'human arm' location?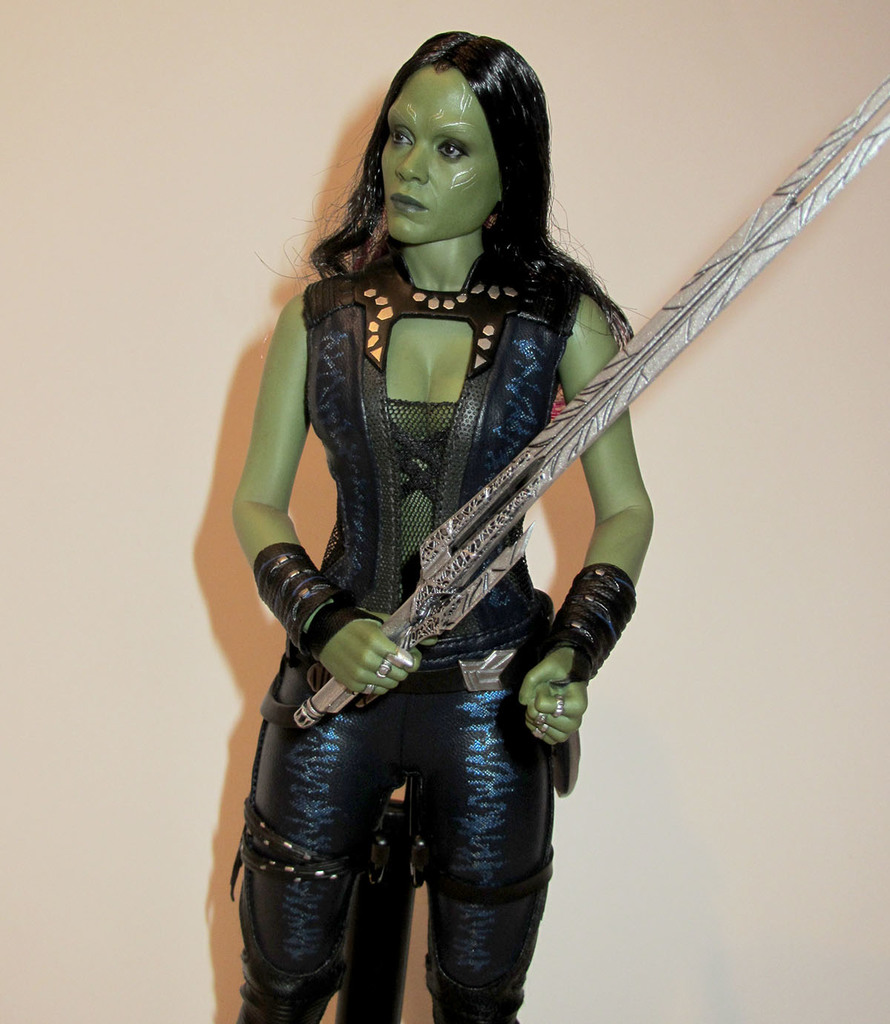
box(516, 290, 659, 750)
